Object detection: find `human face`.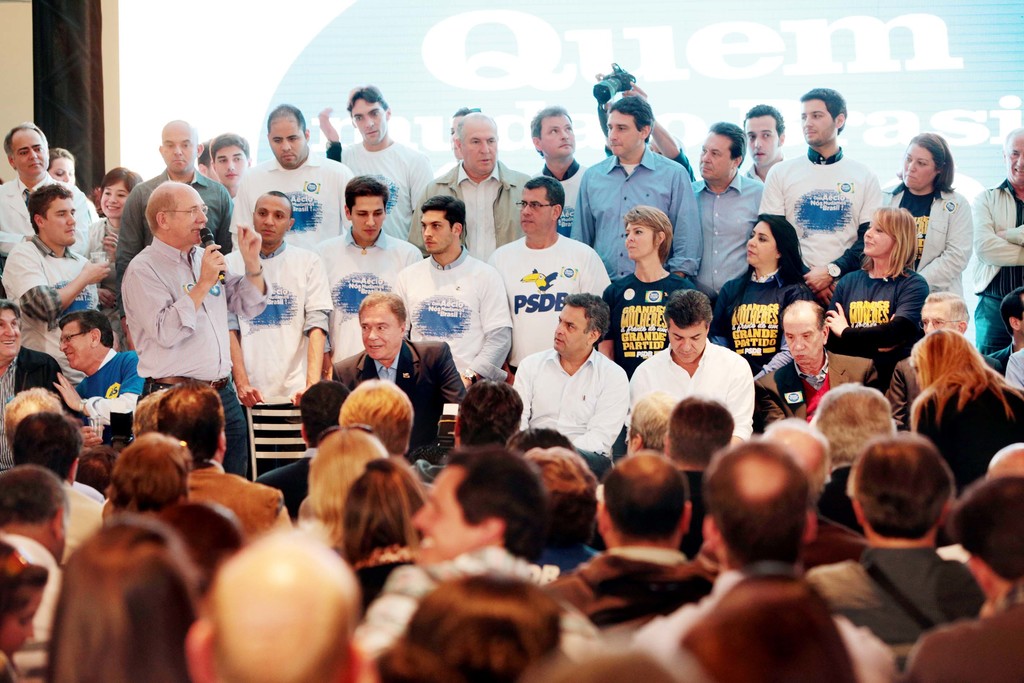
crop(11, 129, 46, 174).
